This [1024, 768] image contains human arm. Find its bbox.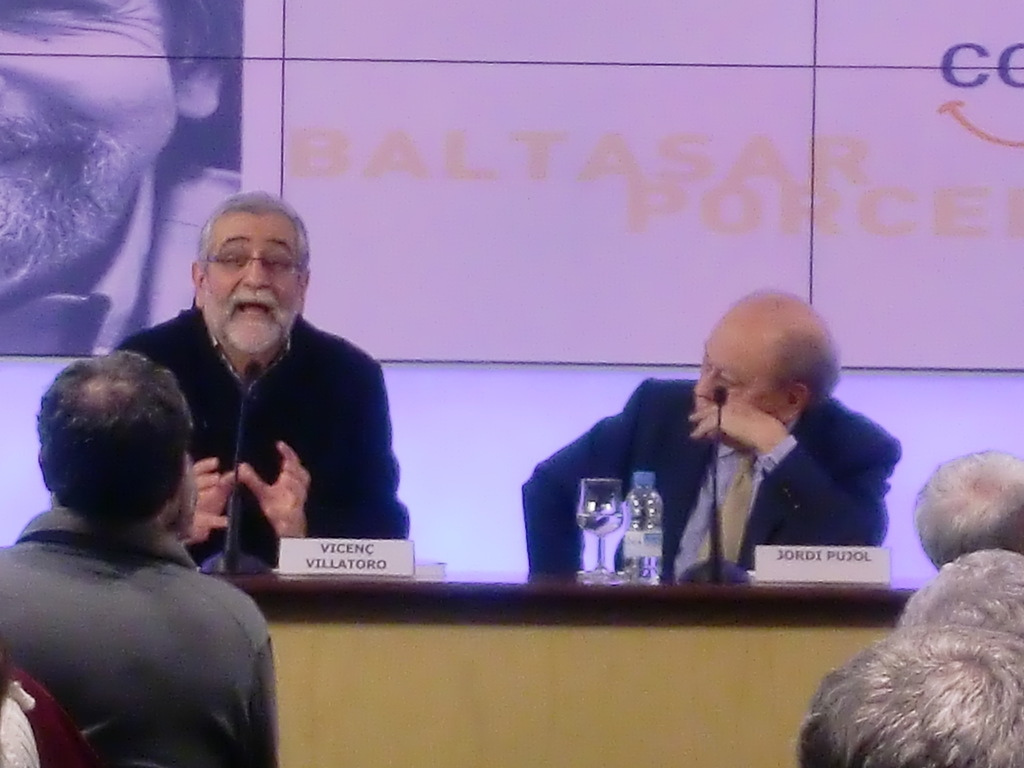
box(692, 415, 904, 550).
